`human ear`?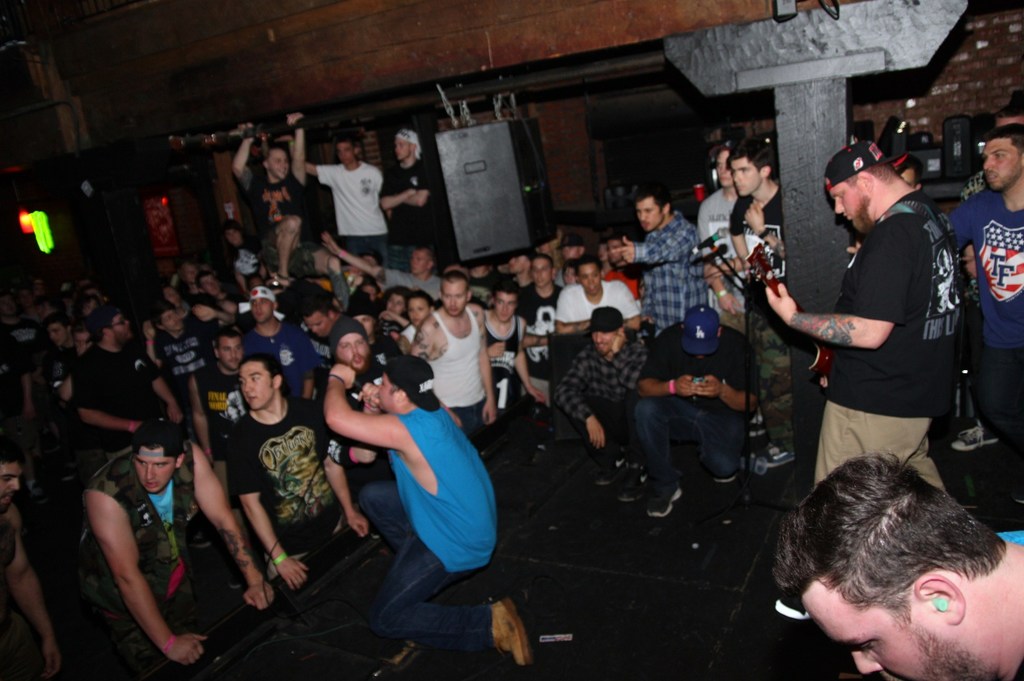
bbox=[394, 392, 404, 402]
